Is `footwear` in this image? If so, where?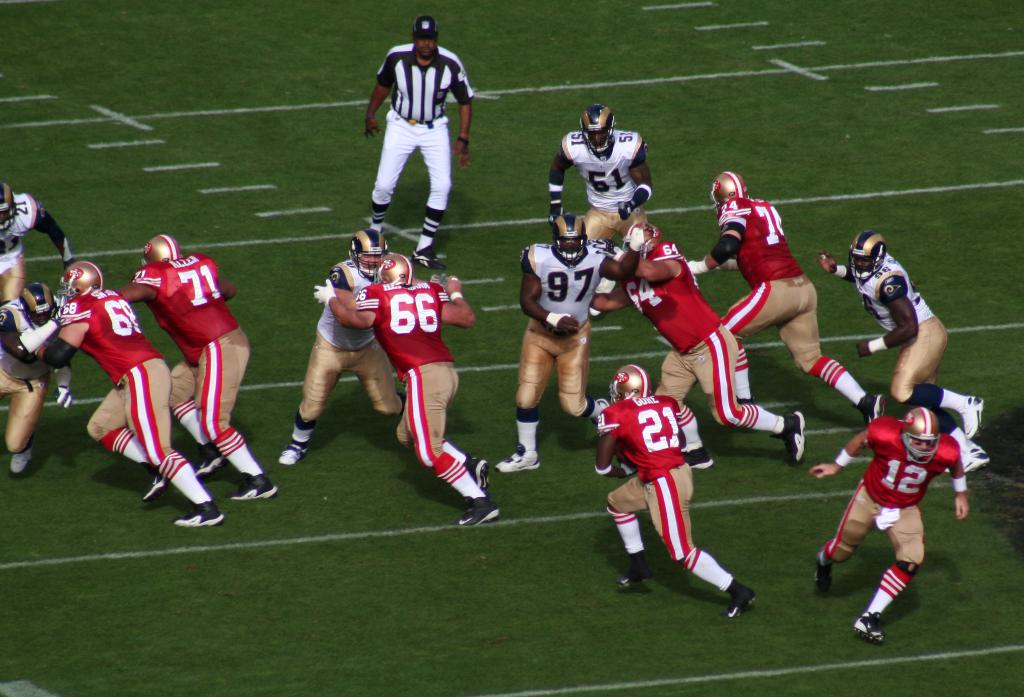
Yes, at pyautogui.locateOnScreen(717, 582, 757, 623).
